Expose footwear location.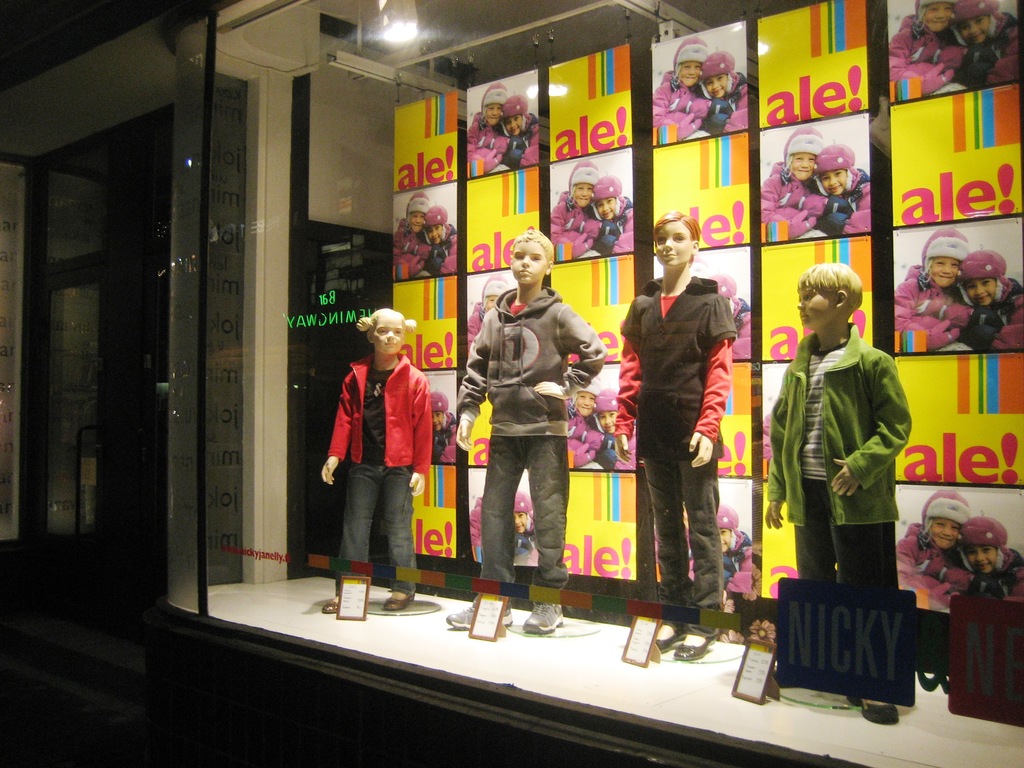
Exposed at bbox=[443, 603, 513, 625].
